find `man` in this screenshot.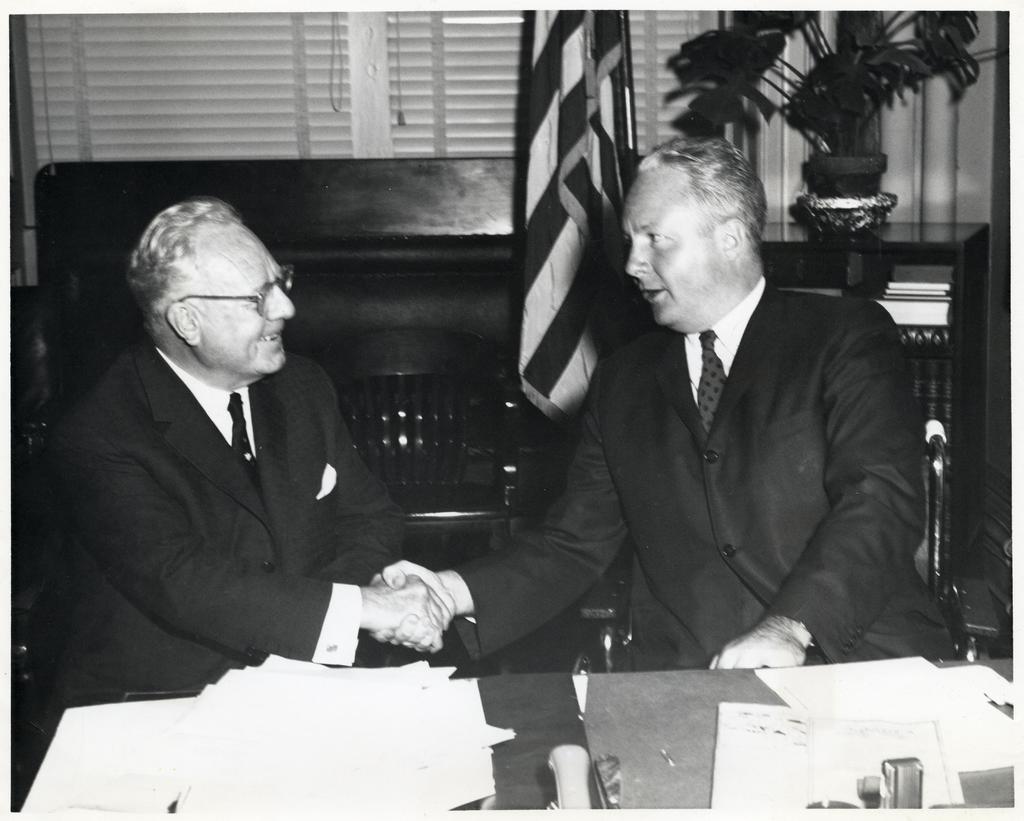
The bounding box for `man` is bbox(52, 195, 426, 729).
